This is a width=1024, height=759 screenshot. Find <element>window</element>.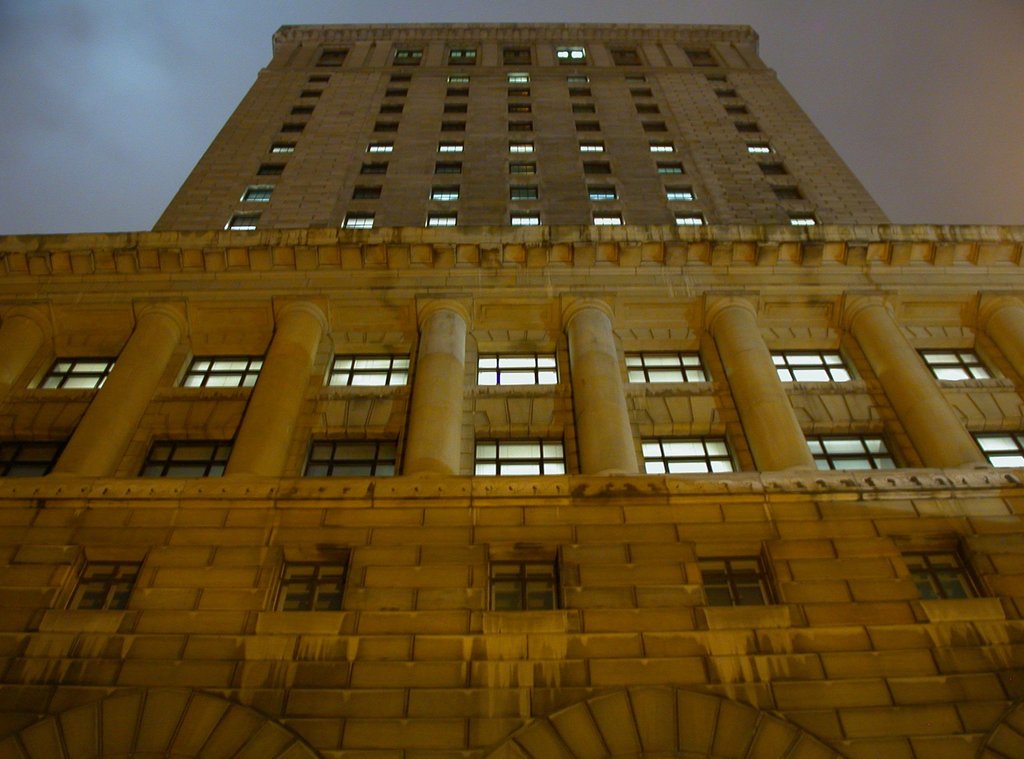
Bounding box: Rect(593, 216, 625, 230).
